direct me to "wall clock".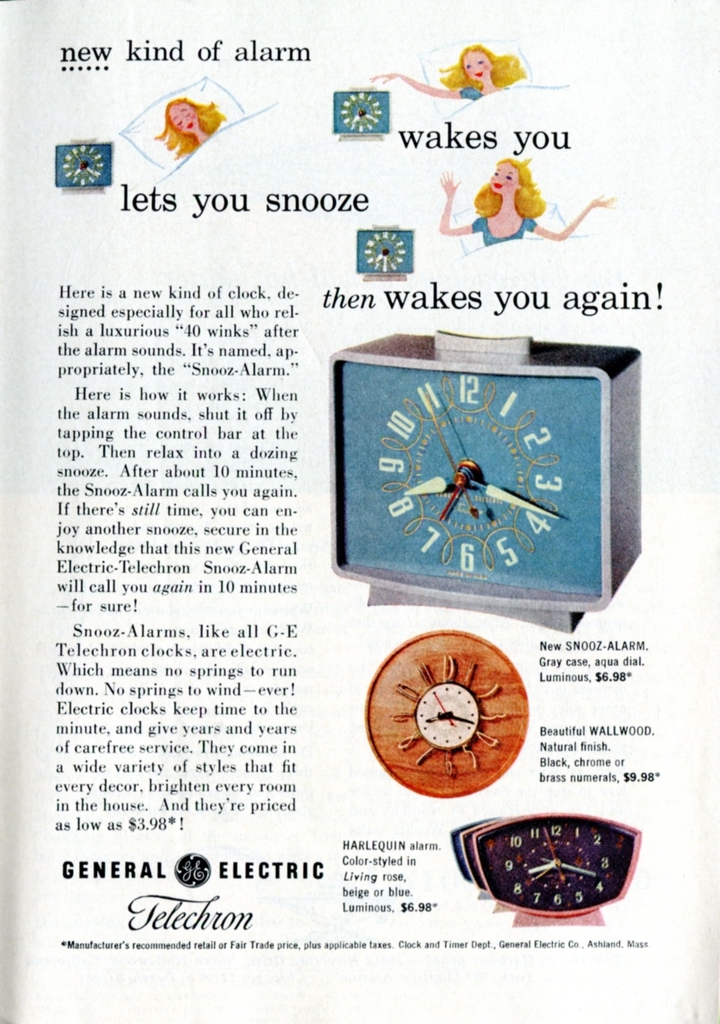
Direction: <box>354,224,415,283</box>.
